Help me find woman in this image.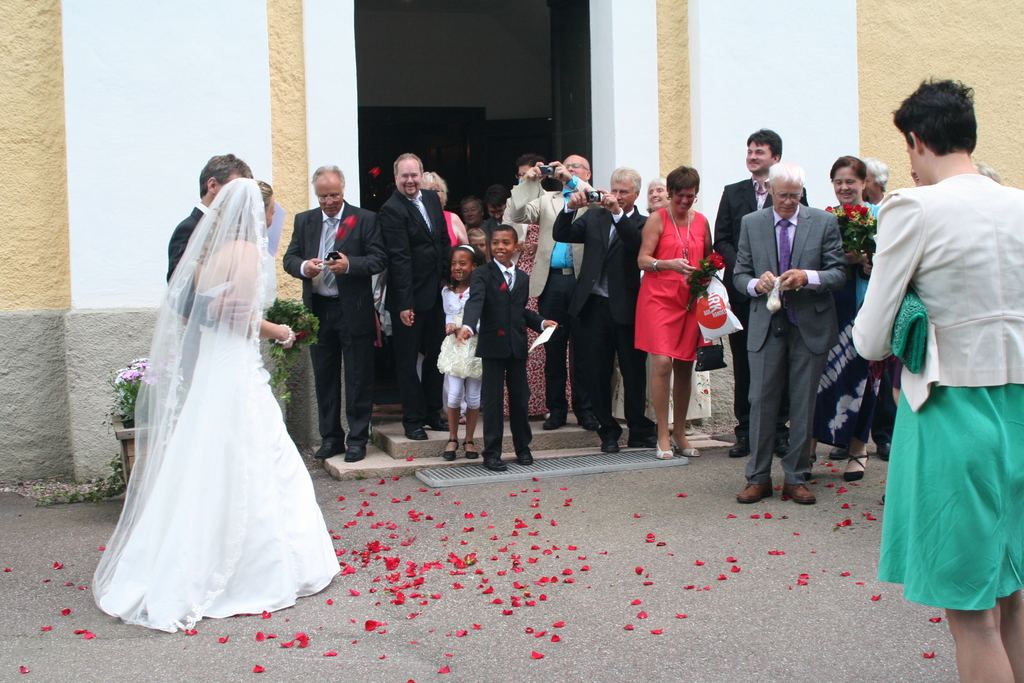
Found it: {"x1": 852, "y1": 78, "x2": 1023, "y2": 682}.
